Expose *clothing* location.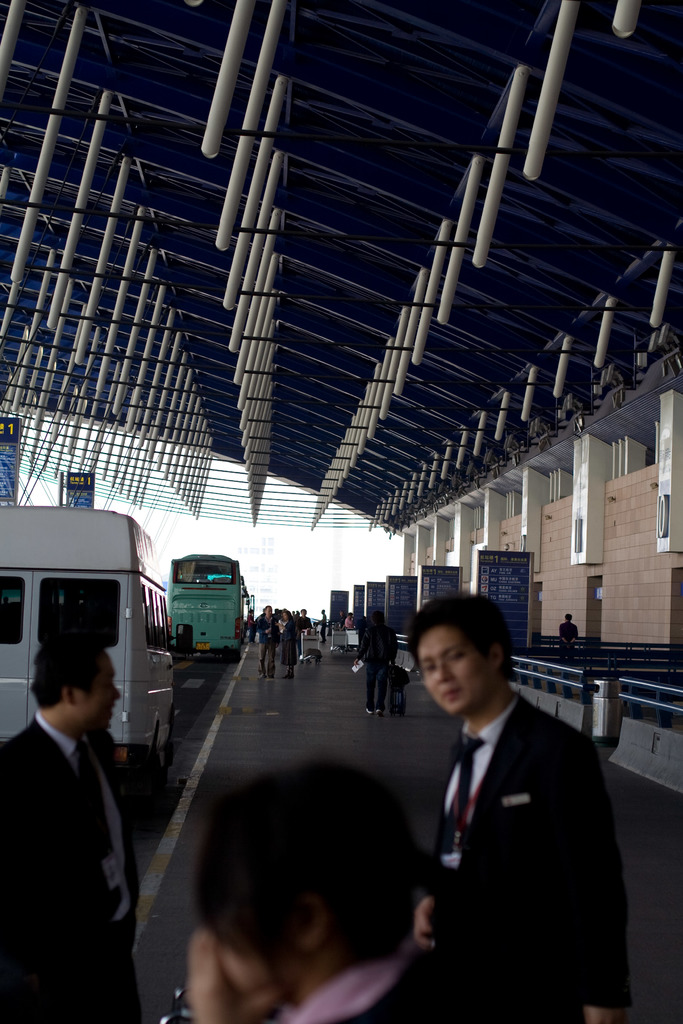
Exposed at x1=257, y1=609, x2=283, y2=676.
